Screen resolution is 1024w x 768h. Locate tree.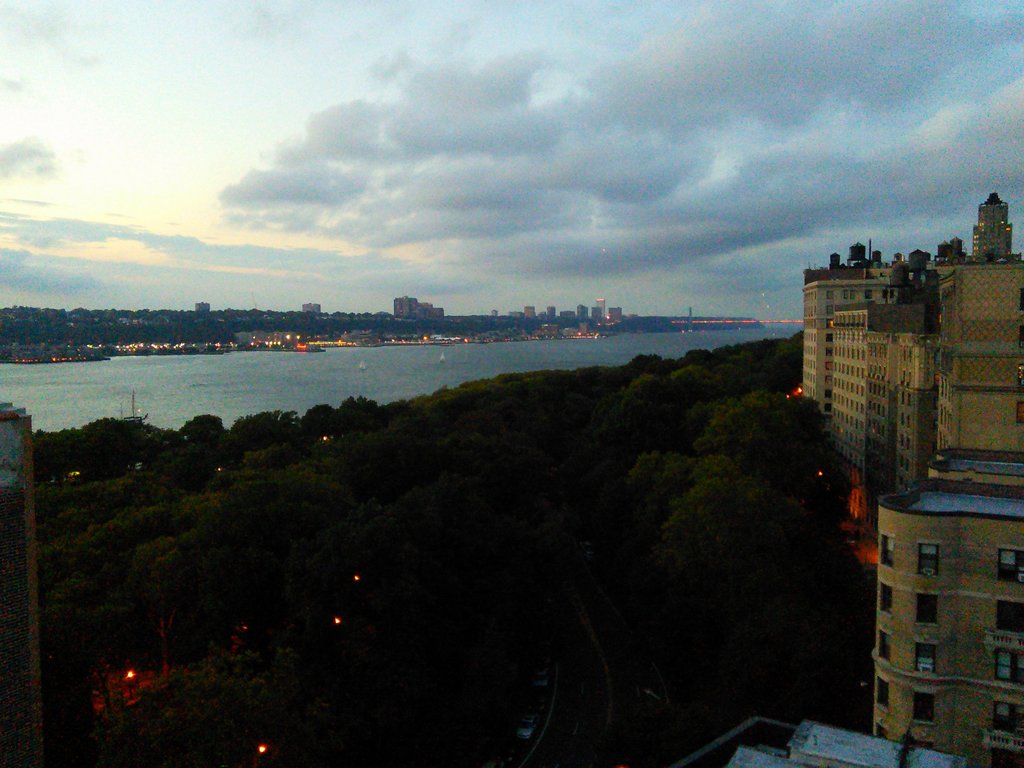
[0,289,785,352].
